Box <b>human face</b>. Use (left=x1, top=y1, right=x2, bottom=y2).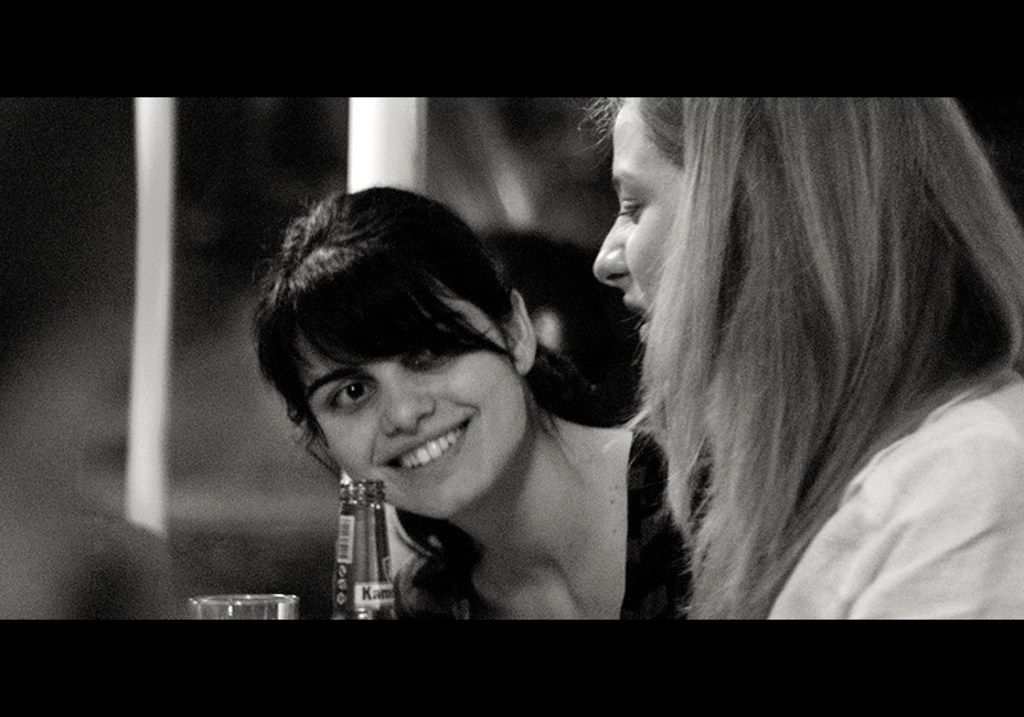
(left=593, top=96, right=682, bottom=341).
